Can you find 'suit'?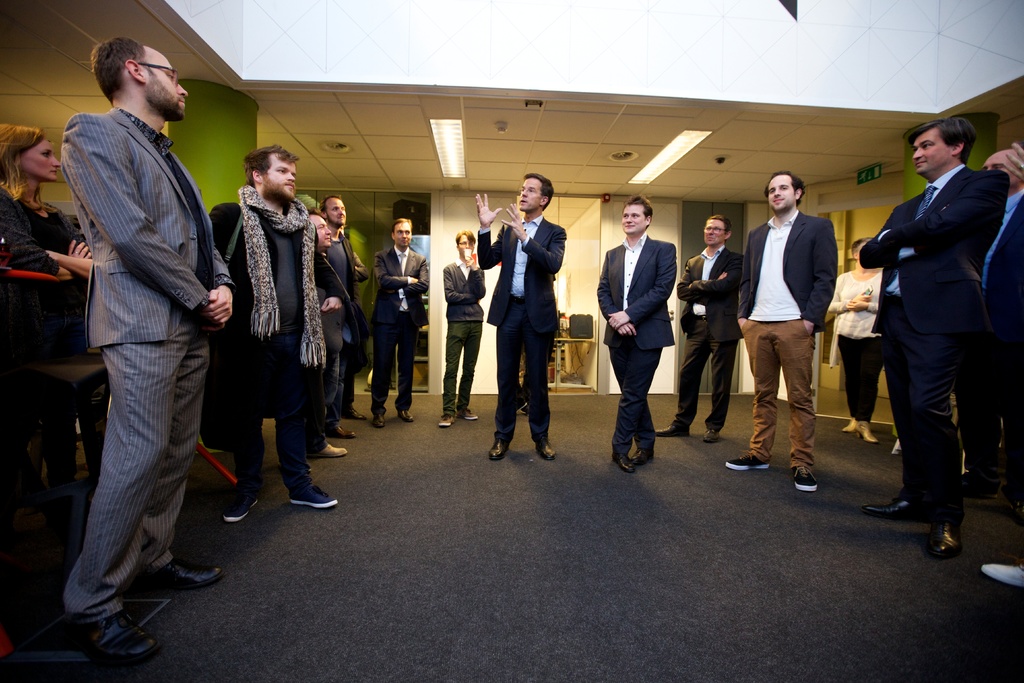
Yes, bounding box: bbox=[472, 210, 566, 436].
